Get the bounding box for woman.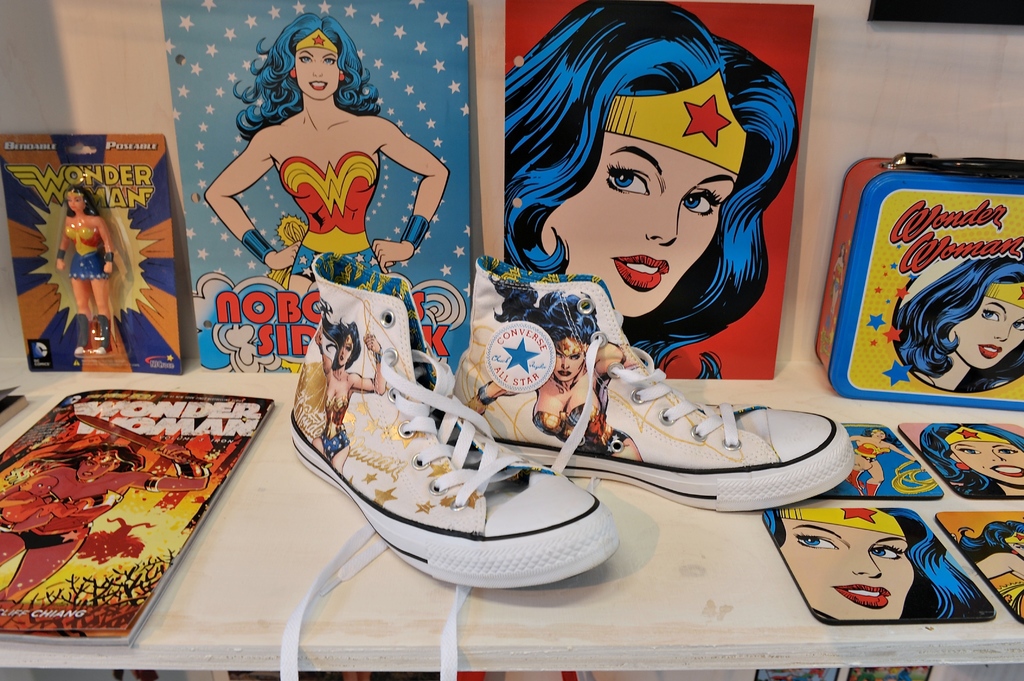
x1=495, y1=277, x2=646, y2=464.
